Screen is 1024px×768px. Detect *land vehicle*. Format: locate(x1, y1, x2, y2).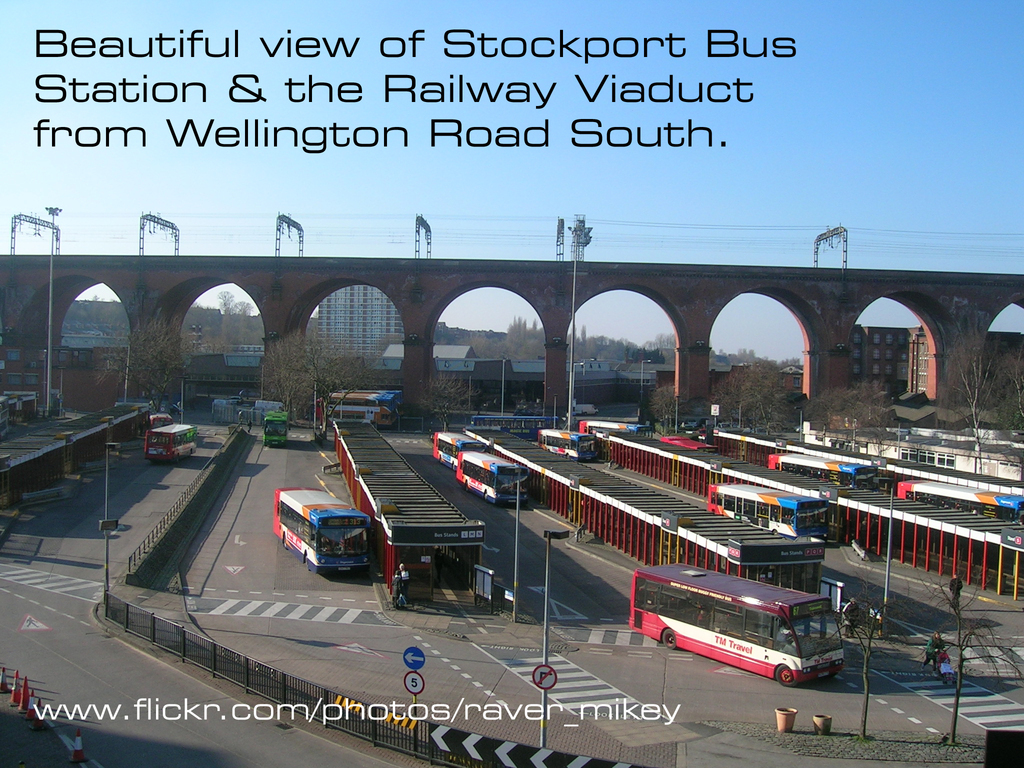
locate(897, 481, 1023, 522).
